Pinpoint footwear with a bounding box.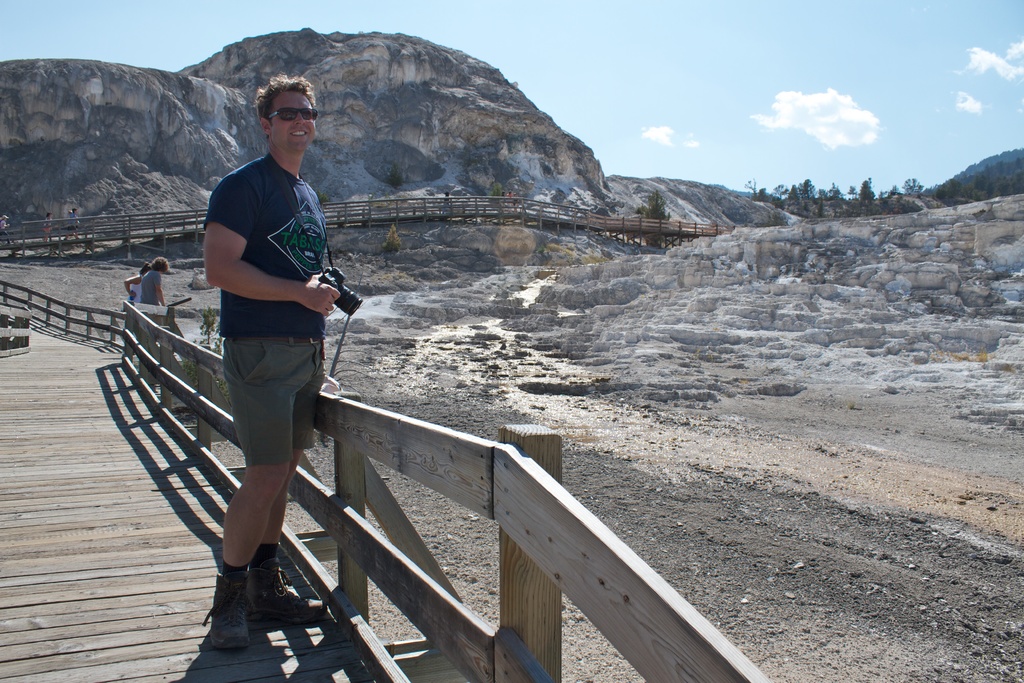
<bbox>204, 576, 252, 647</bbox>.
